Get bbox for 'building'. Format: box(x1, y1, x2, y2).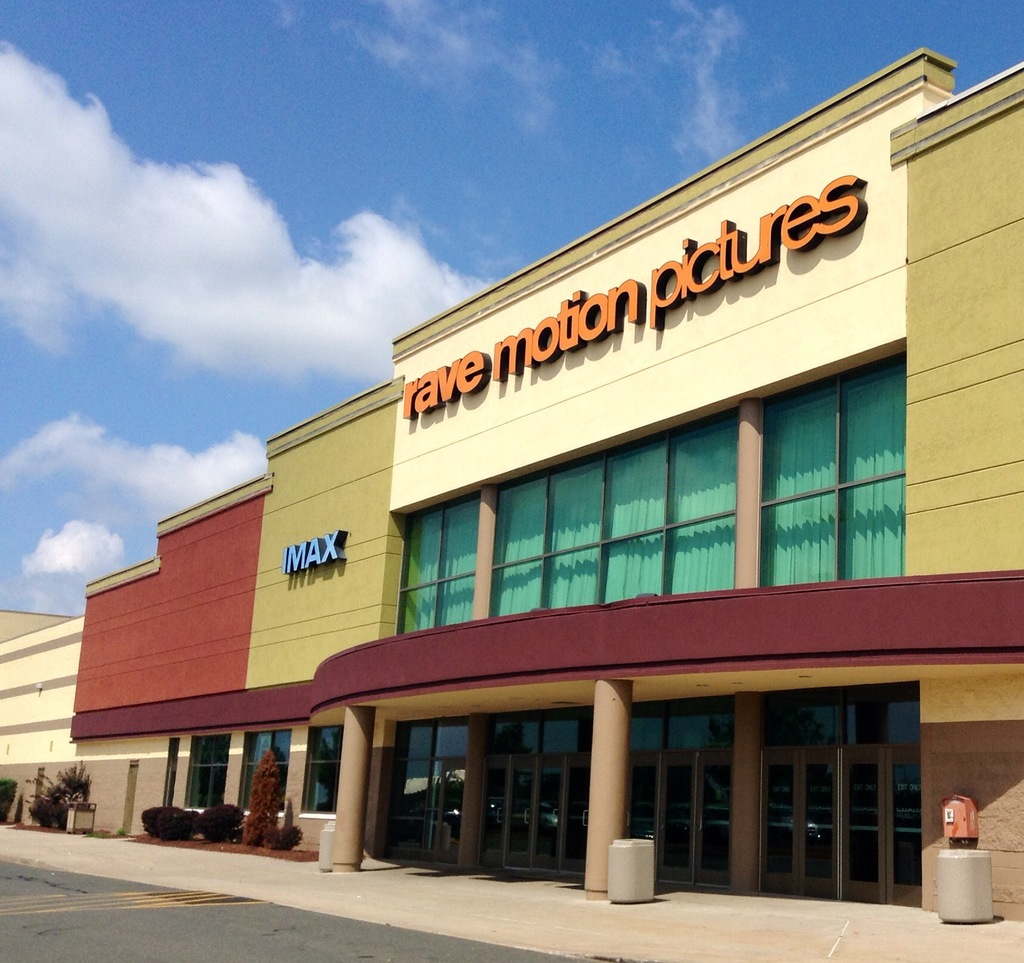
box(0, 53, 1023, 921).
